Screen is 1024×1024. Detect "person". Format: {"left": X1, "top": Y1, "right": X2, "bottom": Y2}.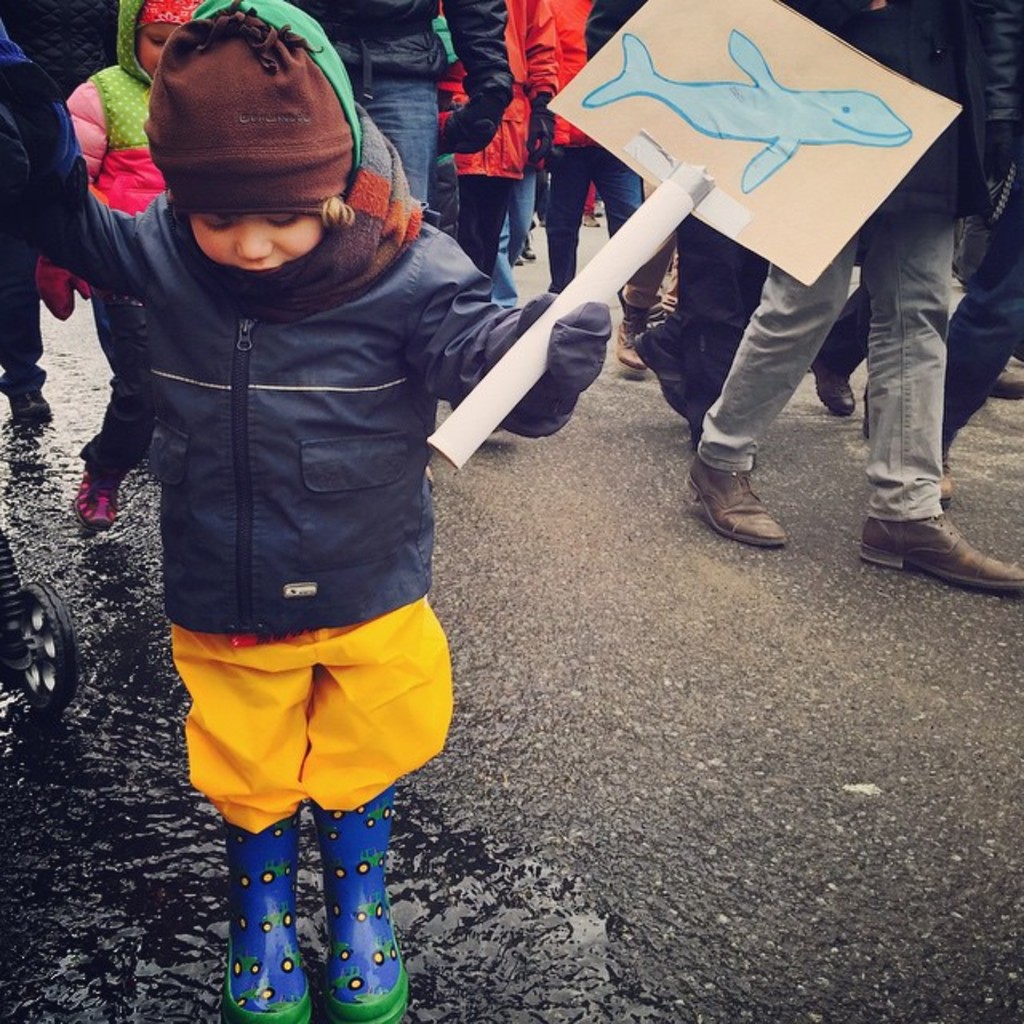
{"left": 541, "top": 0, "right": 648, "bottom": 298}.
